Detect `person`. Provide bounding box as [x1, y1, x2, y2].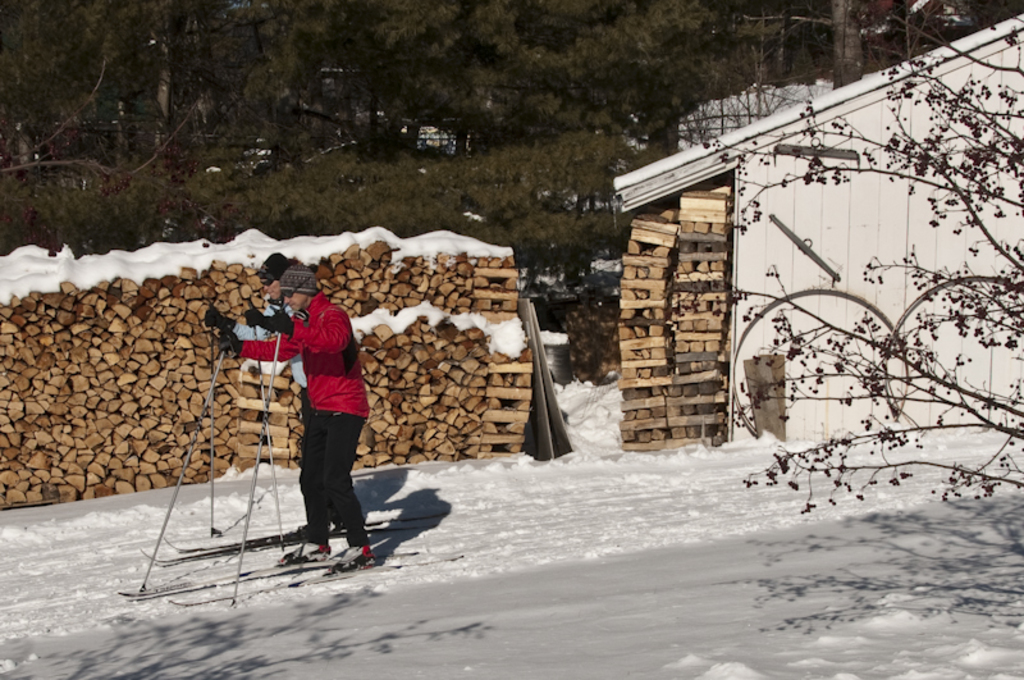
[201, 251, 349, 544].
